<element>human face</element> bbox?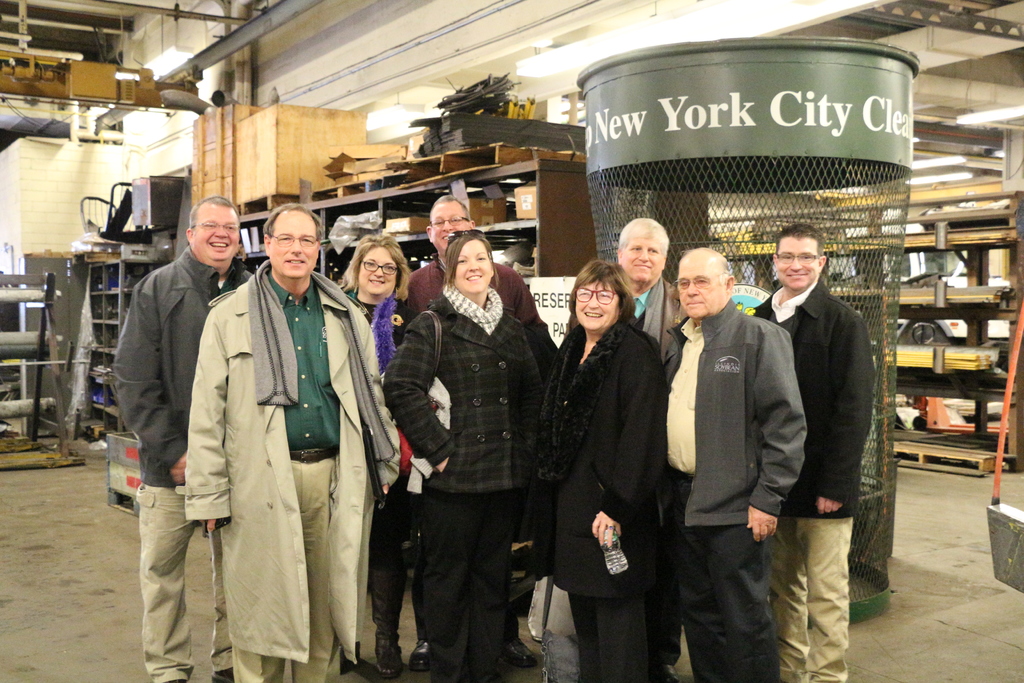
353, 247, 399, 301
